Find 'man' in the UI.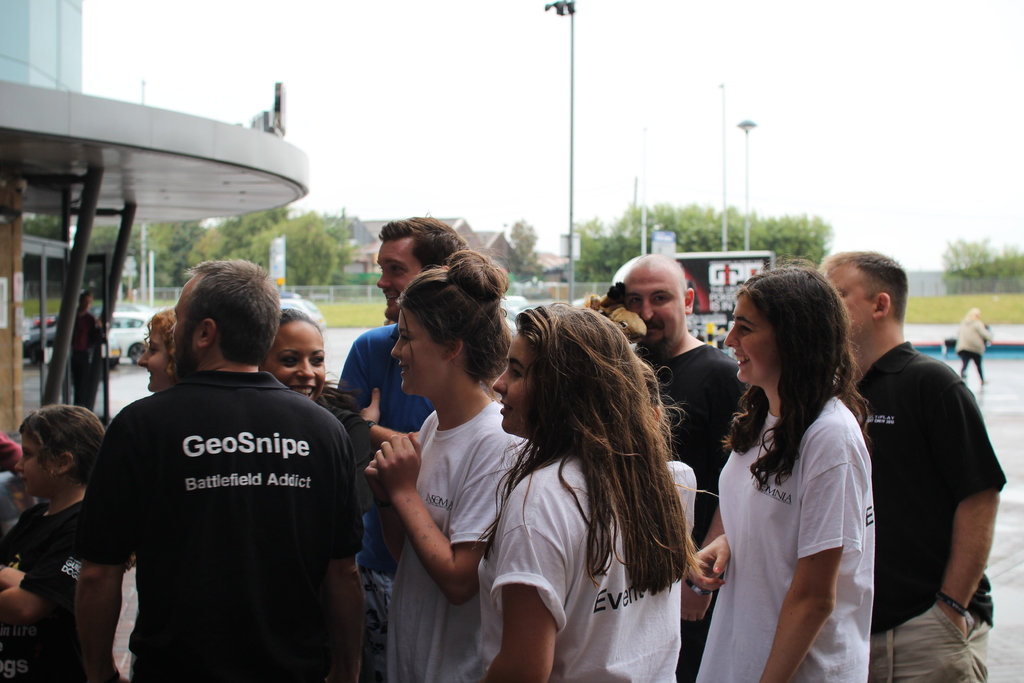
UI element at locate(808, 247, 1010, 682).
